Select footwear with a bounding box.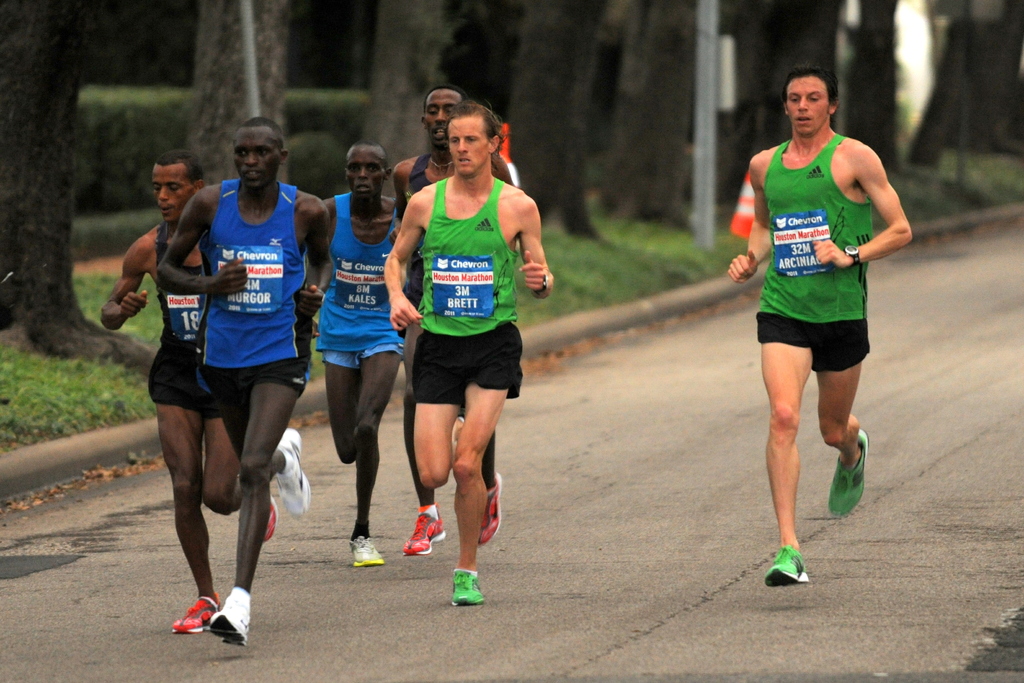
[left=263, top=497, right=281, bottom=545].
